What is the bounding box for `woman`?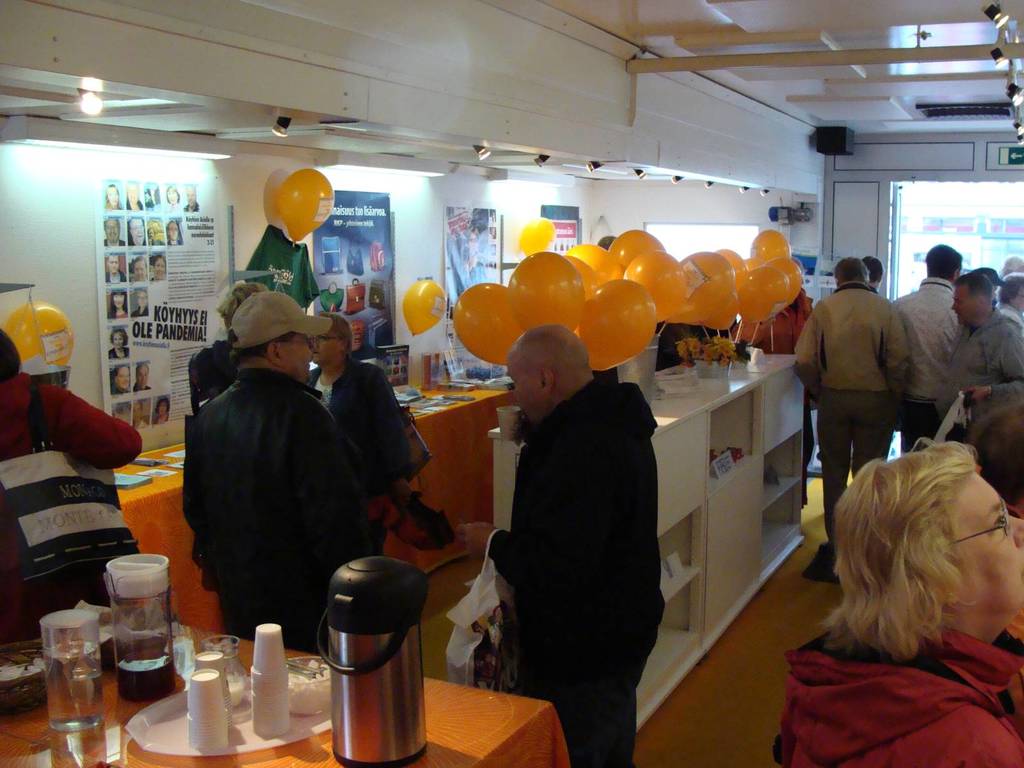
x1=104, y1=185, x2=123, y2=209.
